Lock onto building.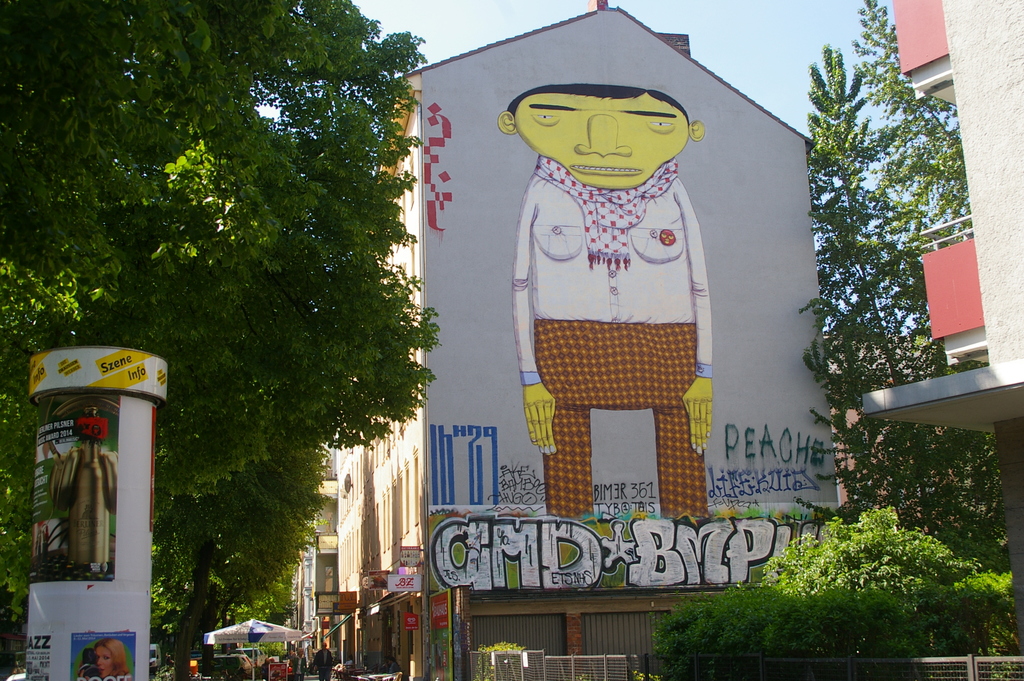
Locked: [x1=338, y1=0, x2=841, y2=680].
